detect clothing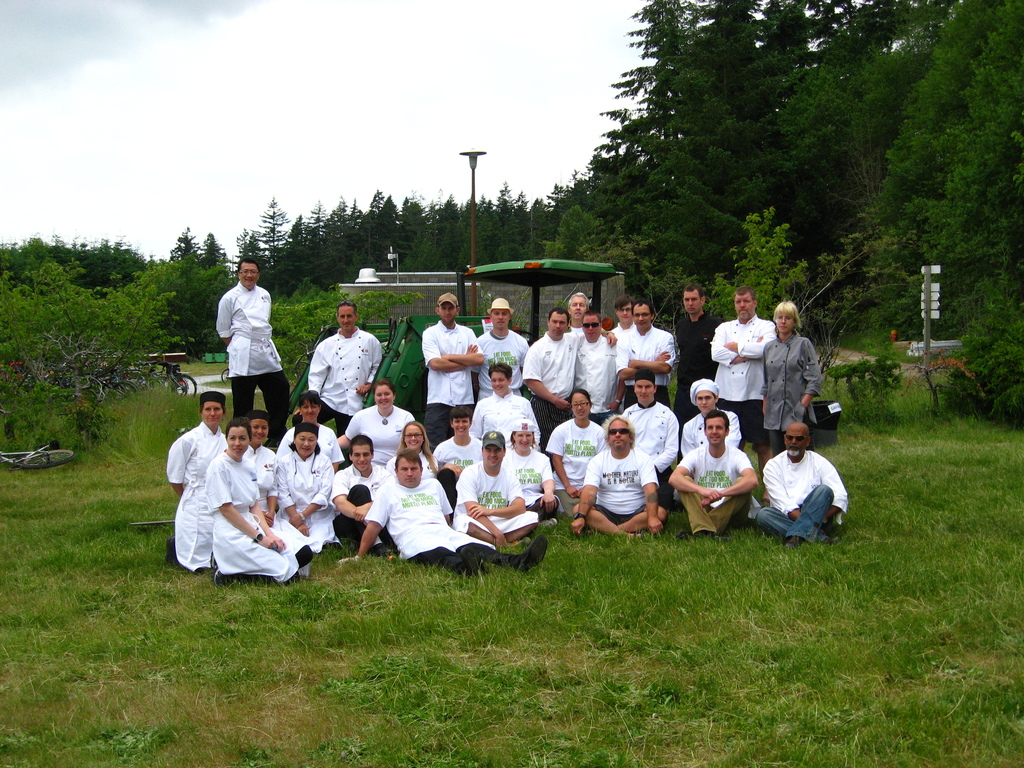
x1=762 y1=324 x2=829 y2=451
